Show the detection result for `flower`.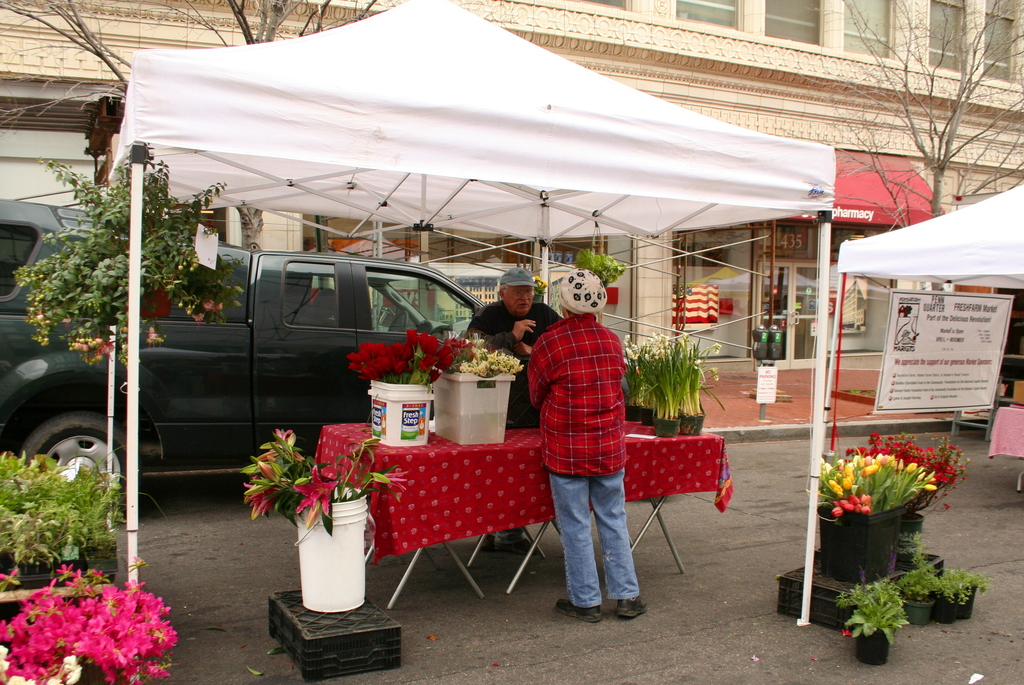
(306, 500, 319, 528).
